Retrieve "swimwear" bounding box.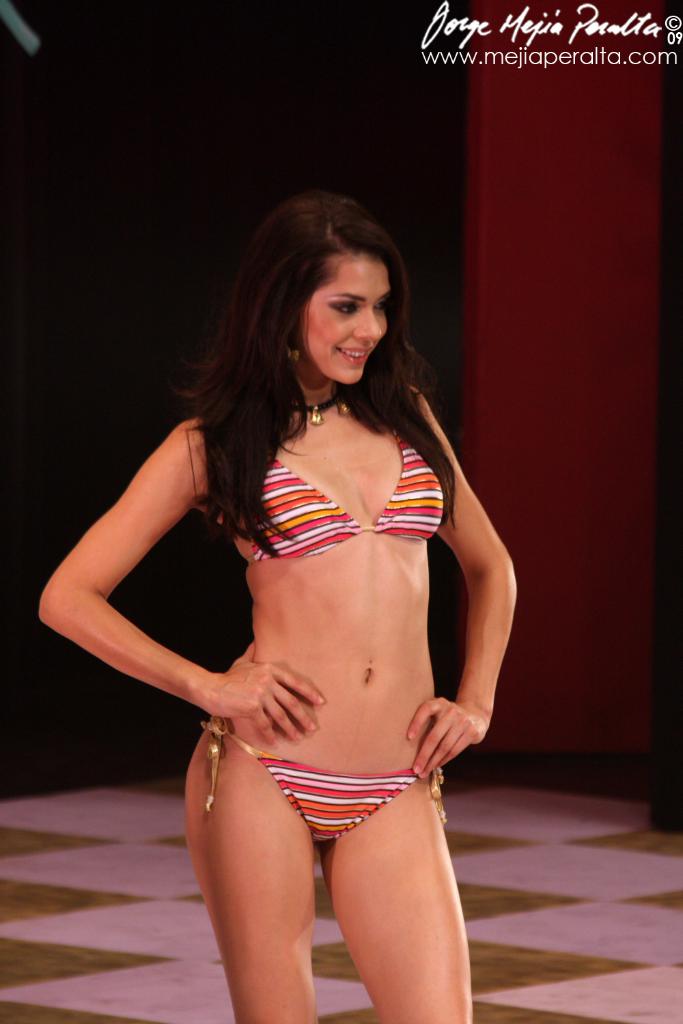
Bounding box: select_region(246, 430, 451, 558).
